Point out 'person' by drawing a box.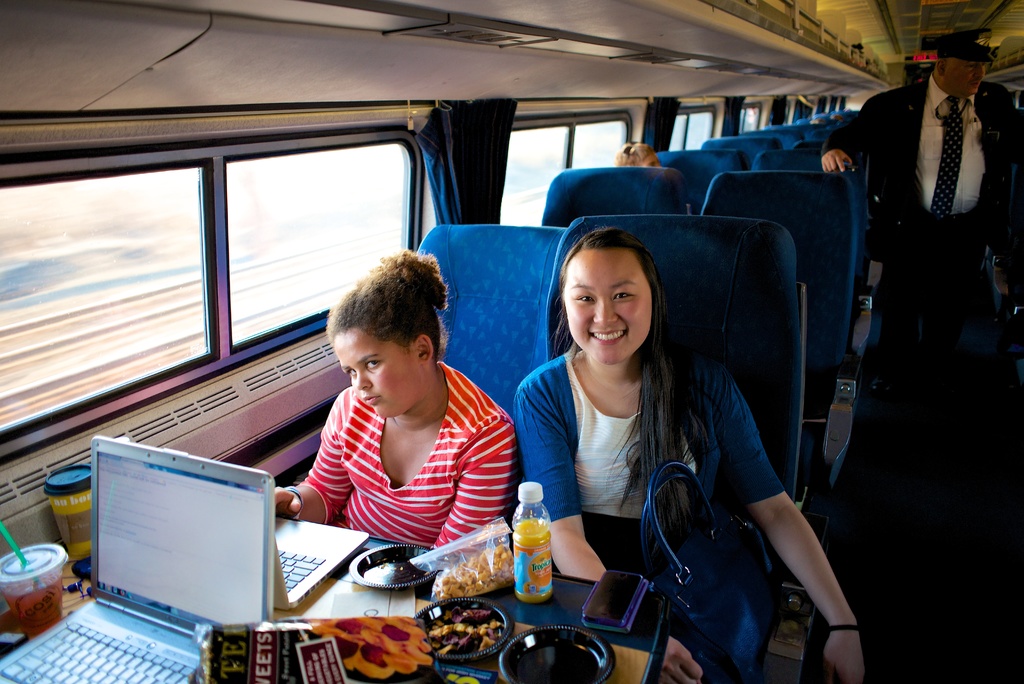
<box>261,255,547,574</box>.
